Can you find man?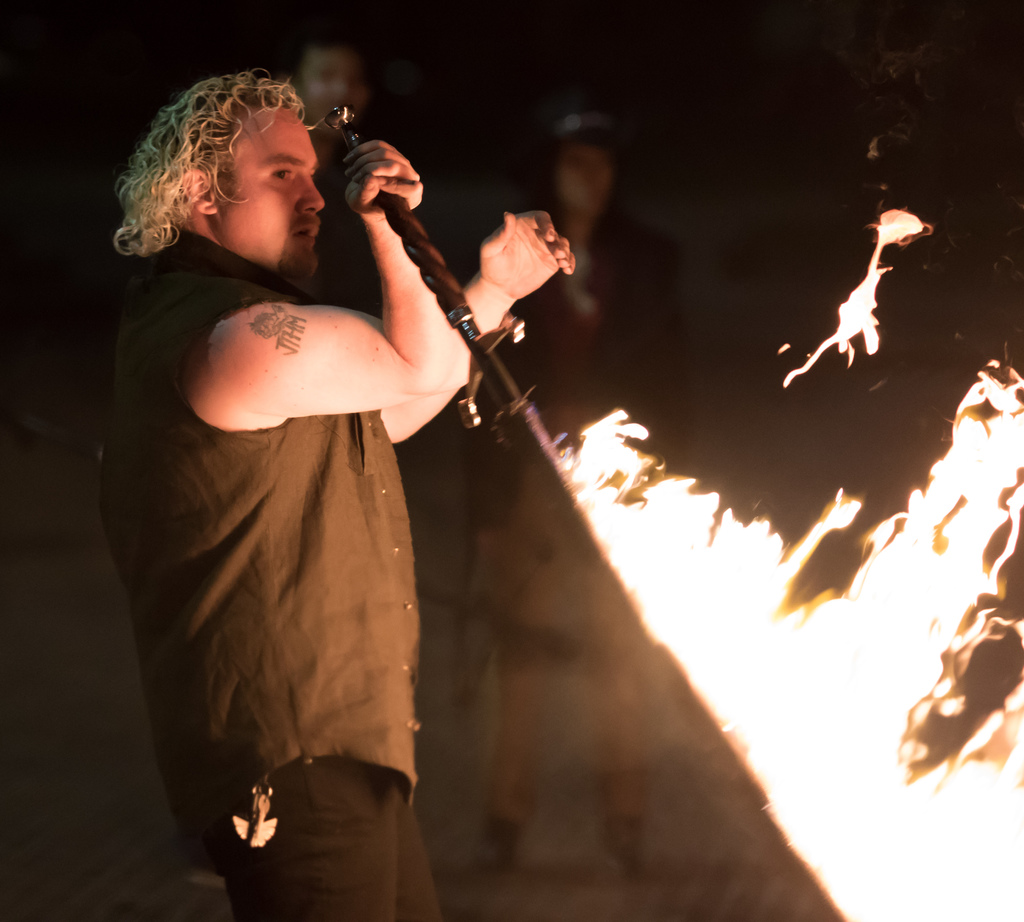
Yes, bounding box: 49/67/588/897.
